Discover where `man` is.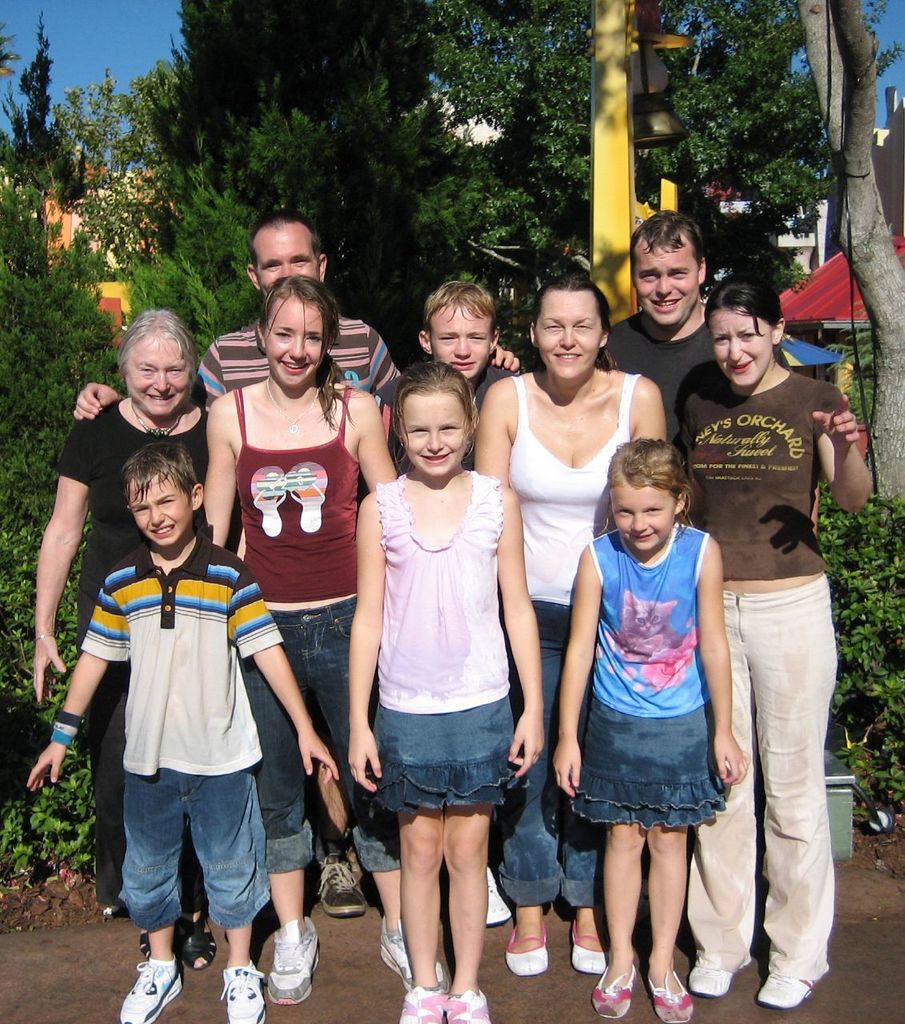
Discovered at (x1=75, y1=206, x2=524, y2=434).
